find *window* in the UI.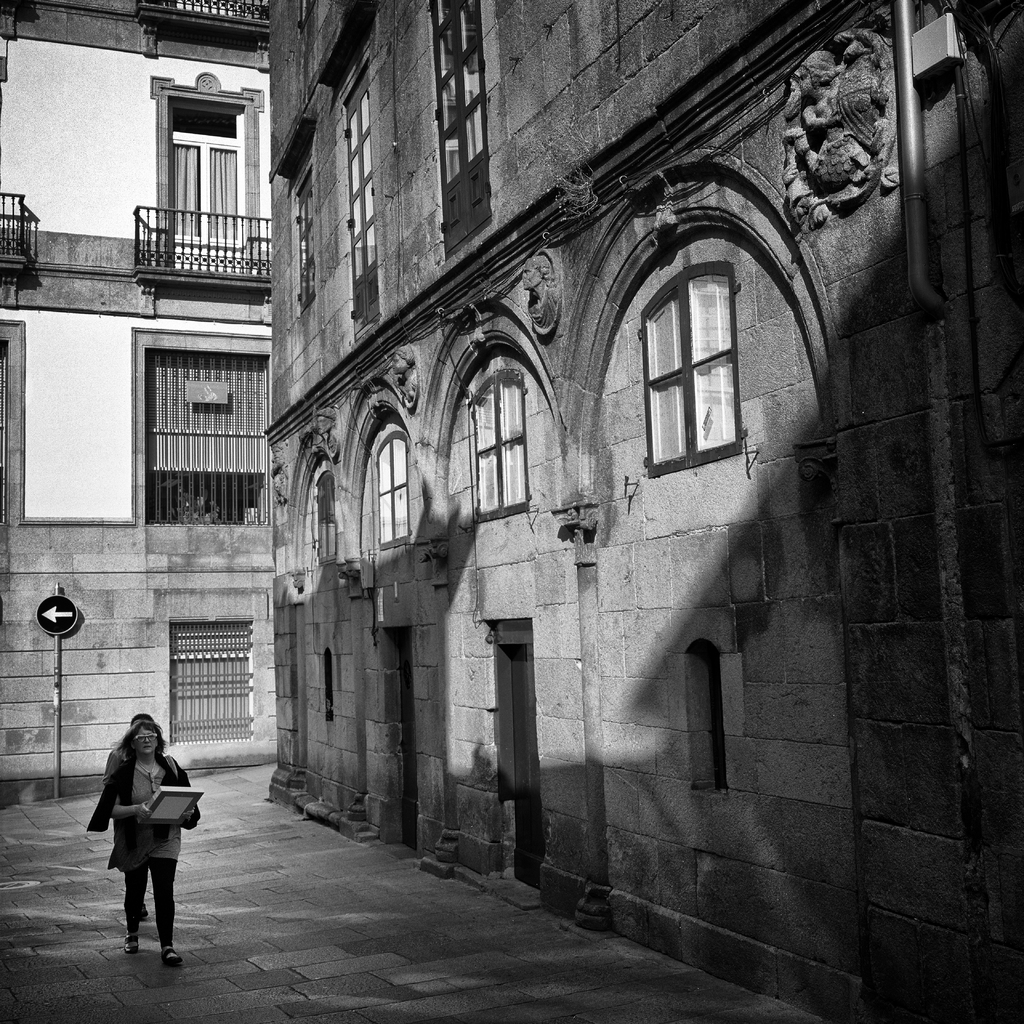
UI element at rect(295, 165, 319, 312).
